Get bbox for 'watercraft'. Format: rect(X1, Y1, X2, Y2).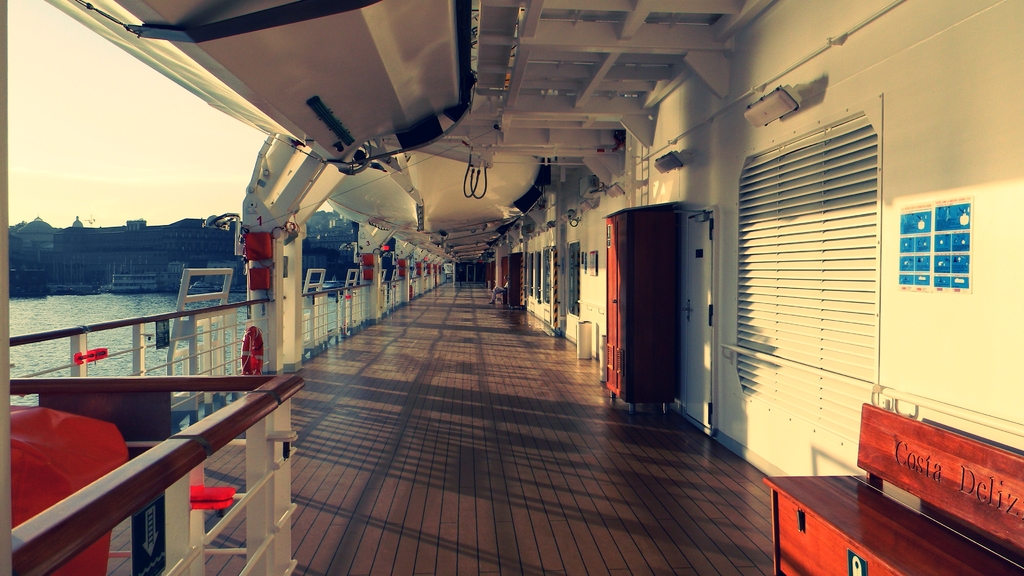
rect(4, 3, 1023, 573).
